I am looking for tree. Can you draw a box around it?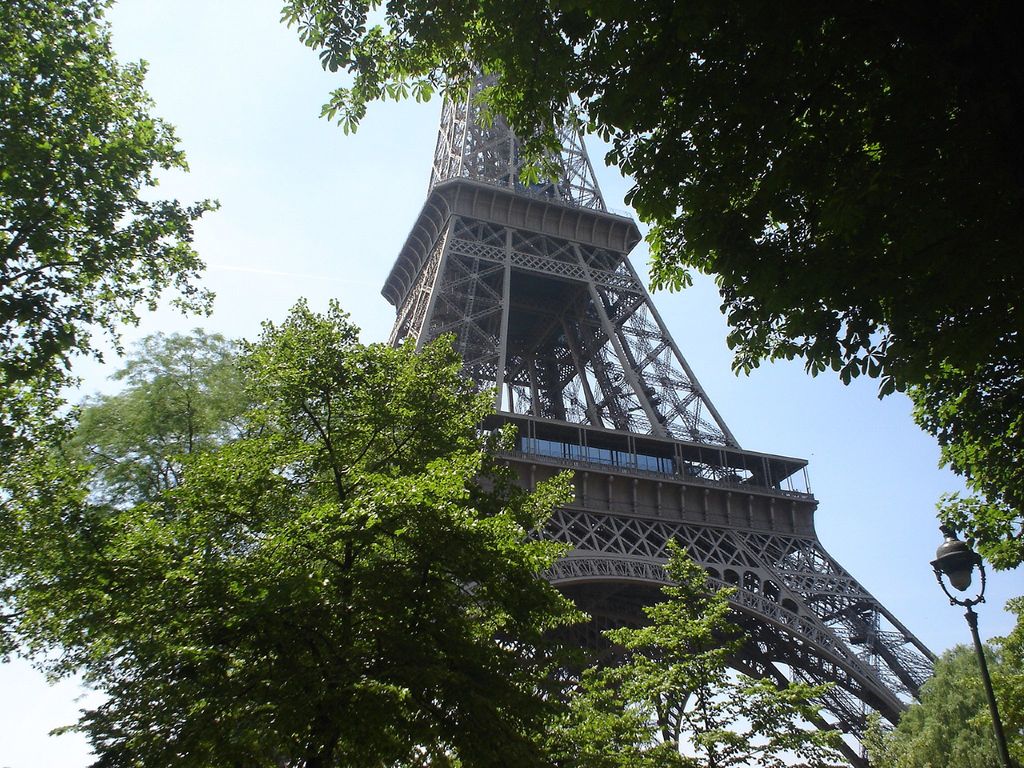
Sure, the bounding box is region(278, 0, 1023, 573).
